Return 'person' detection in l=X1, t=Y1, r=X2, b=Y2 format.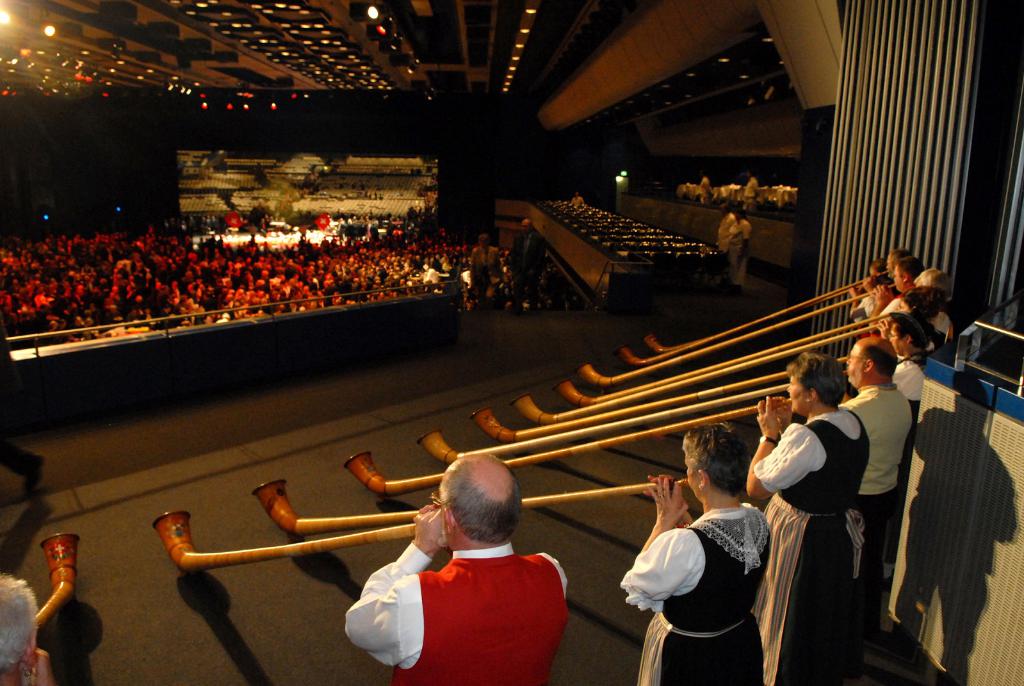
l=730, t=356, r=865, b=678.
